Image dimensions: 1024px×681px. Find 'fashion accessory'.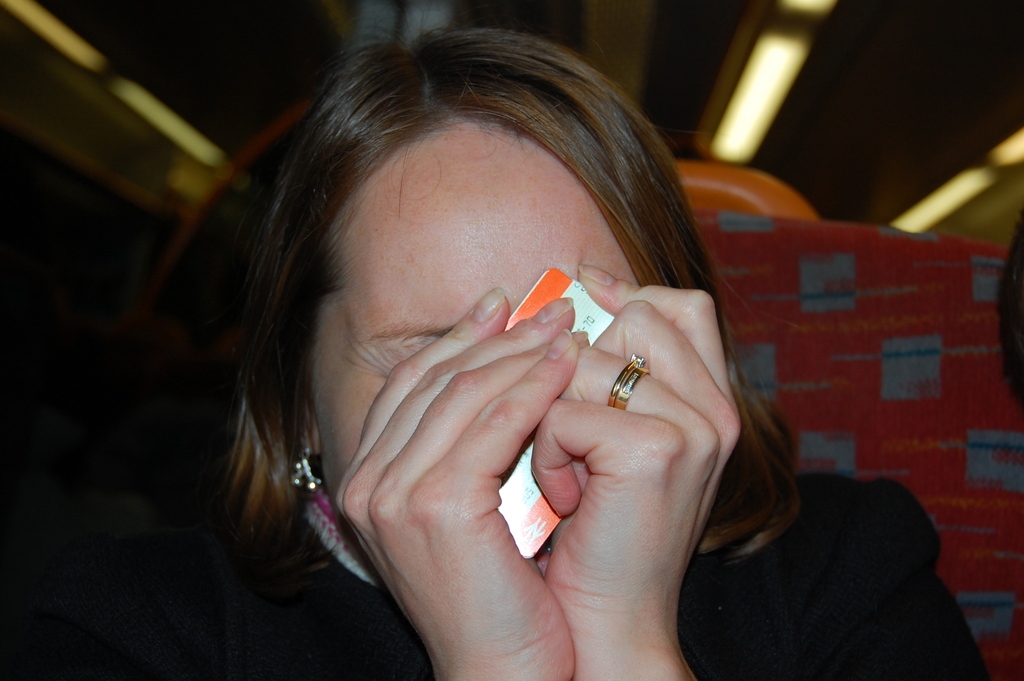
l=605, t=354, r=649, b=407.
